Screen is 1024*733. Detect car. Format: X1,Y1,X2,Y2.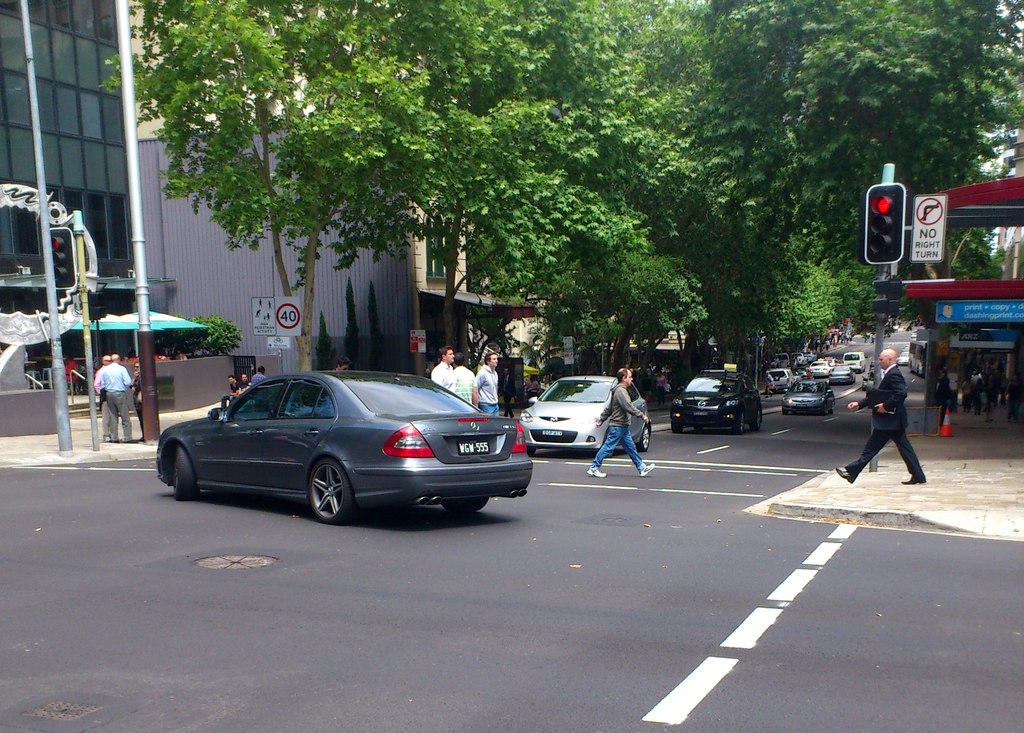
666,357,769,440.
